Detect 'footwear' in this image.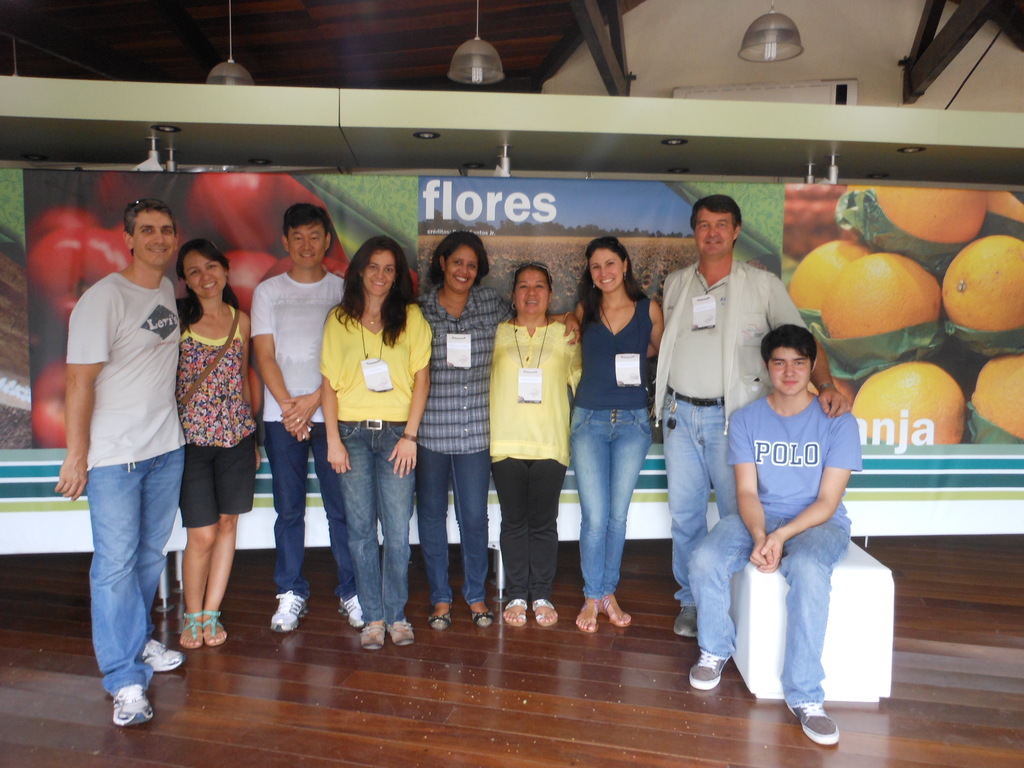
Detection: box(138, 642, 186, 674).
